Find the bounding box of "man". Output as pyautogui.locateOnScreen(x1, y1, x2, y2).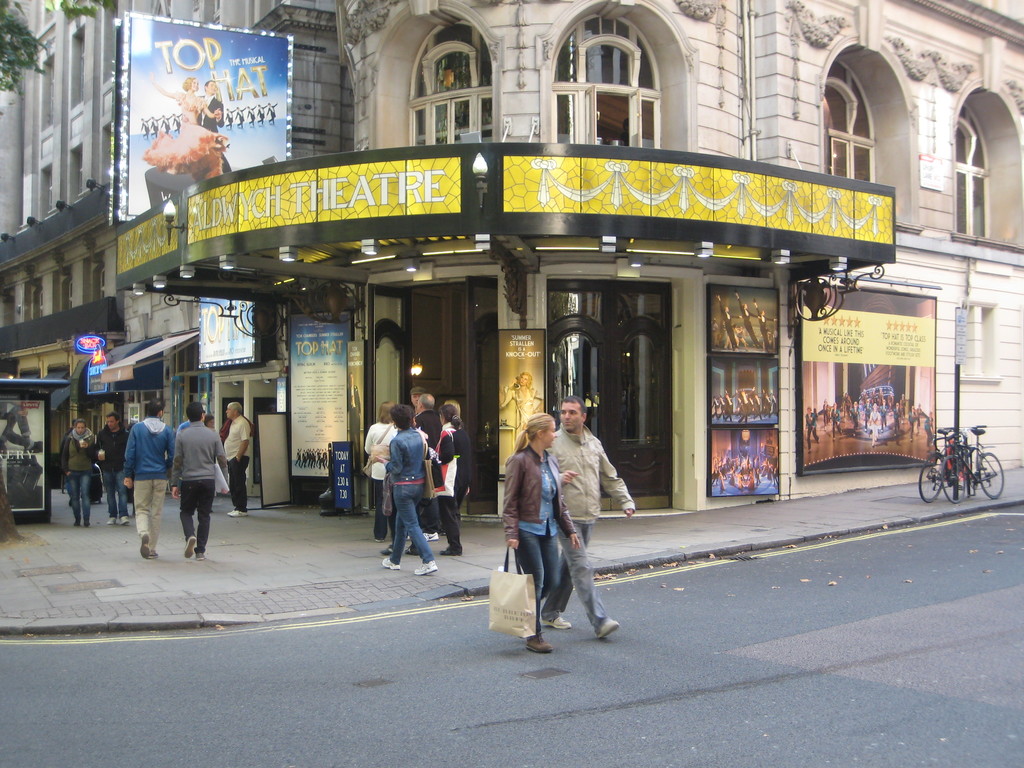
pyautogui.locateOnScreen(222, 104, 237, 127).
